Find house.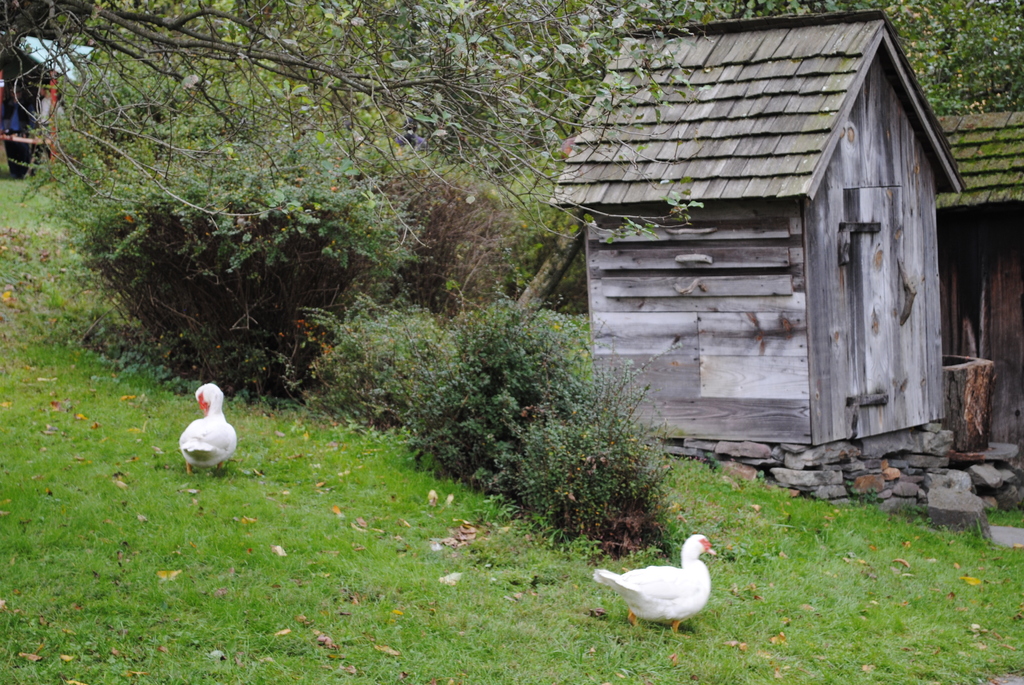
<region>545, 5, 964, 446</region>.
